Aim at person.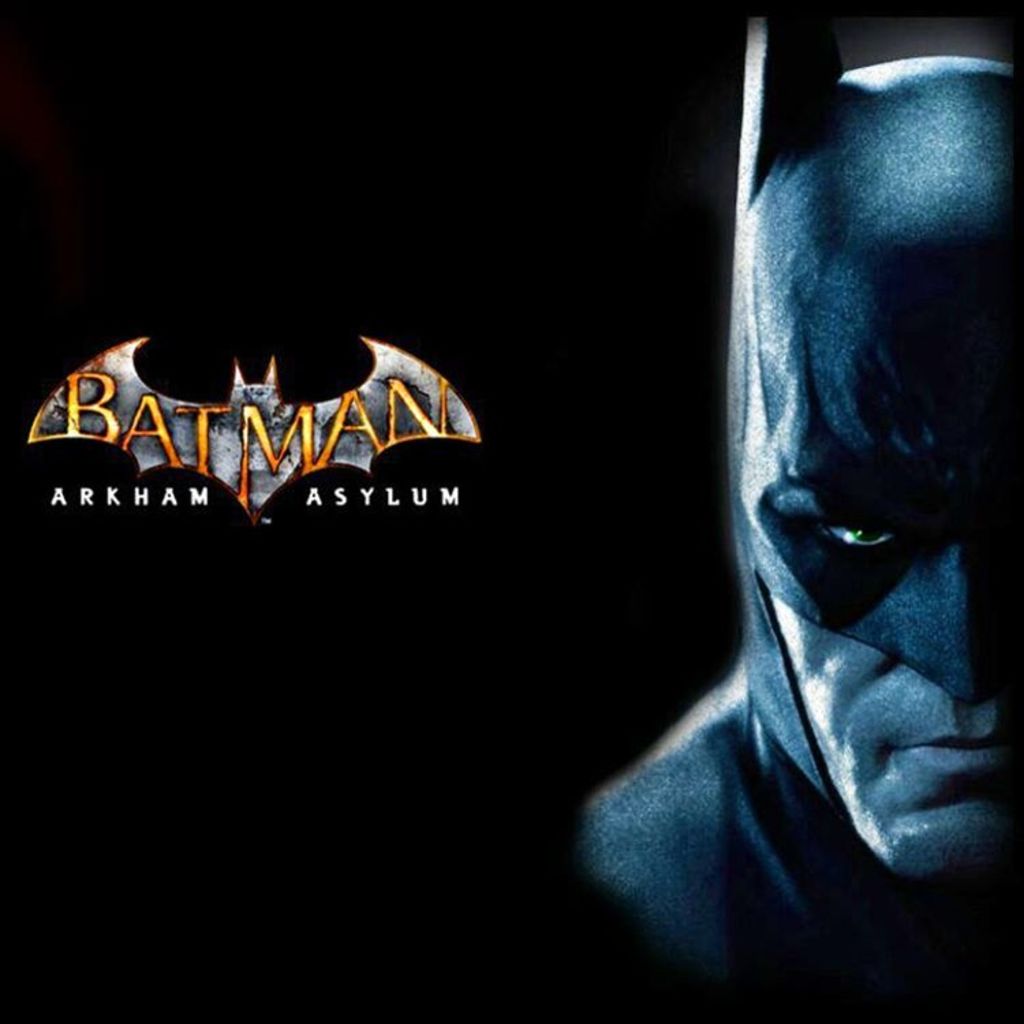
Aimed at BBox(576, 0, 1023, 982).
